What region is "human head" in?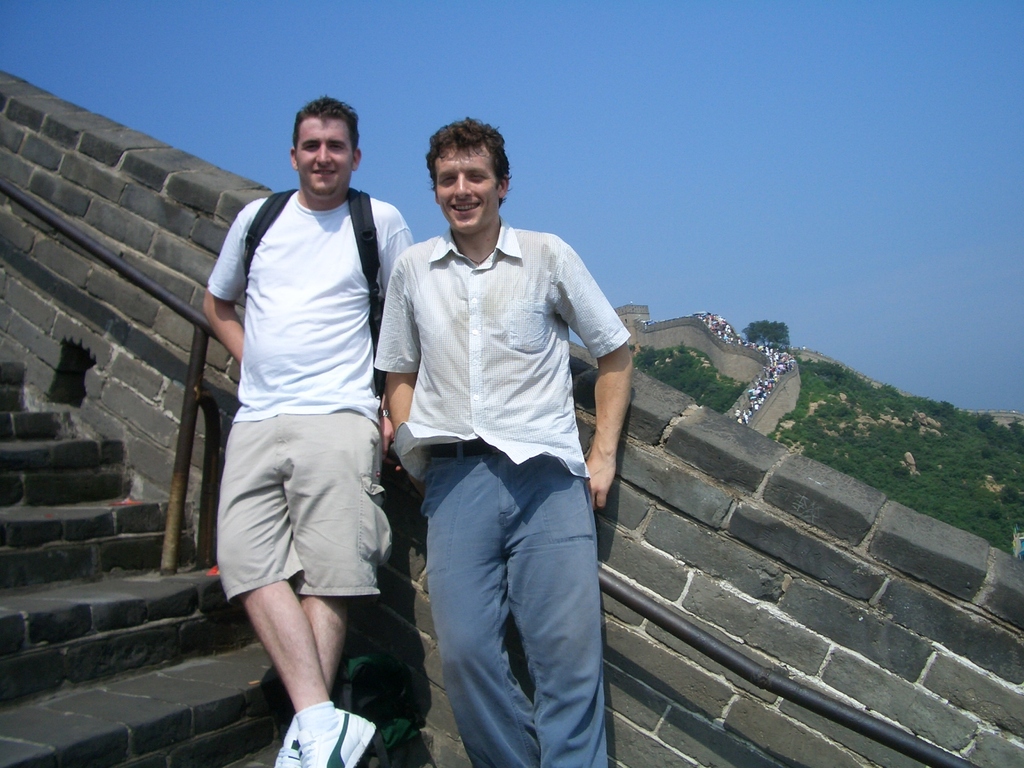
424 118 509 237.
